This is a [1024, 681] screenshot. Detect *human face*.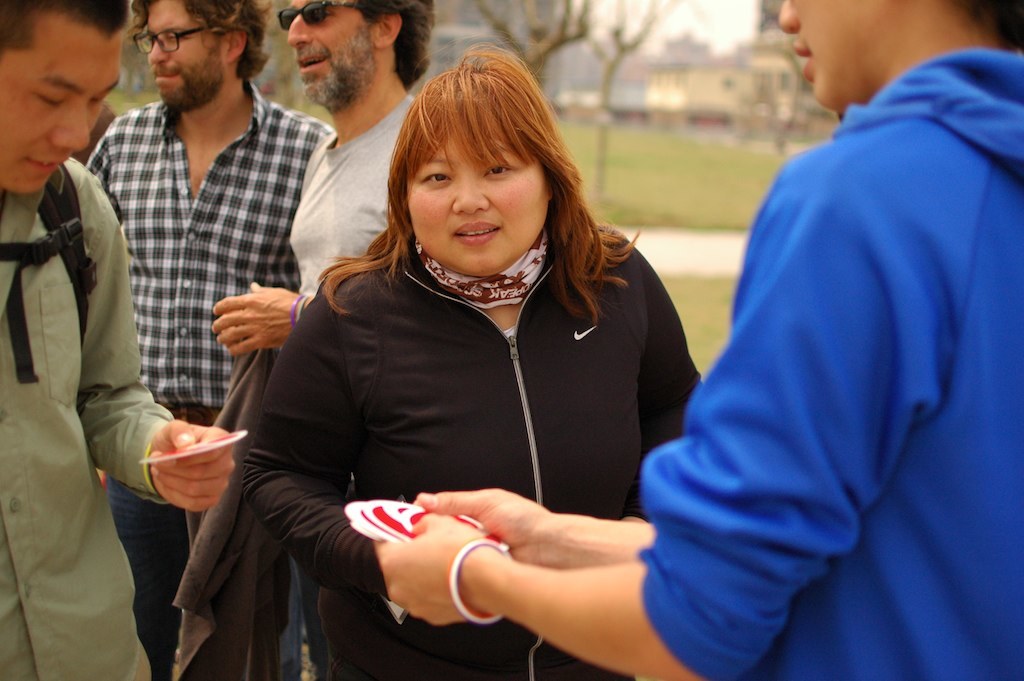
[left=404, top=131, right=549, bottom=286].
